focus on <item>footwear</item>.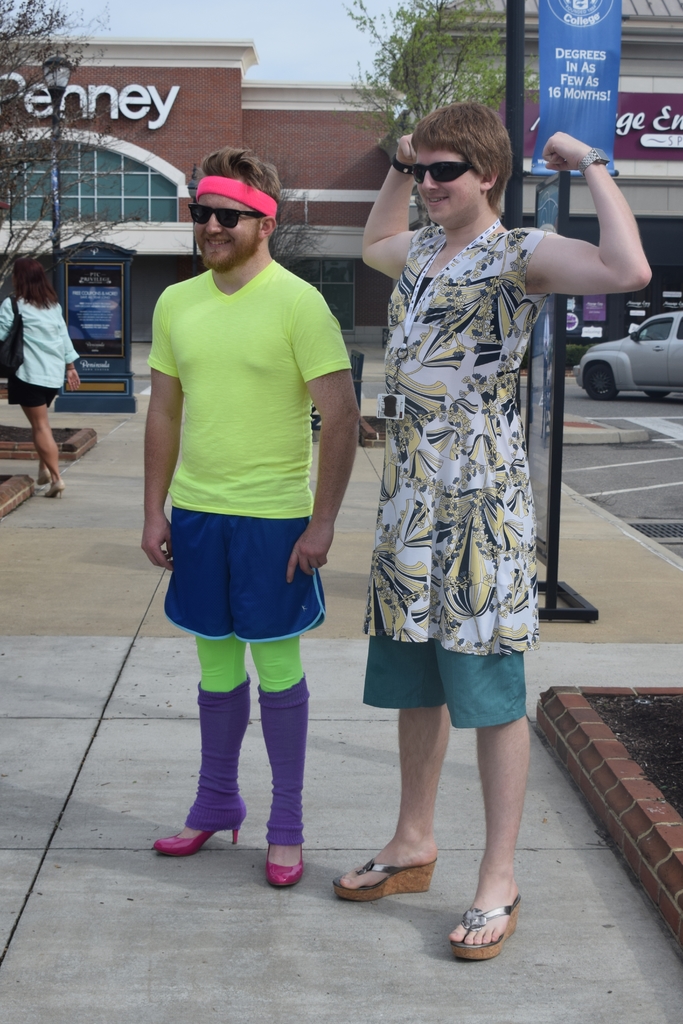
Focused at l=261, t=841, r=304, b=890.
